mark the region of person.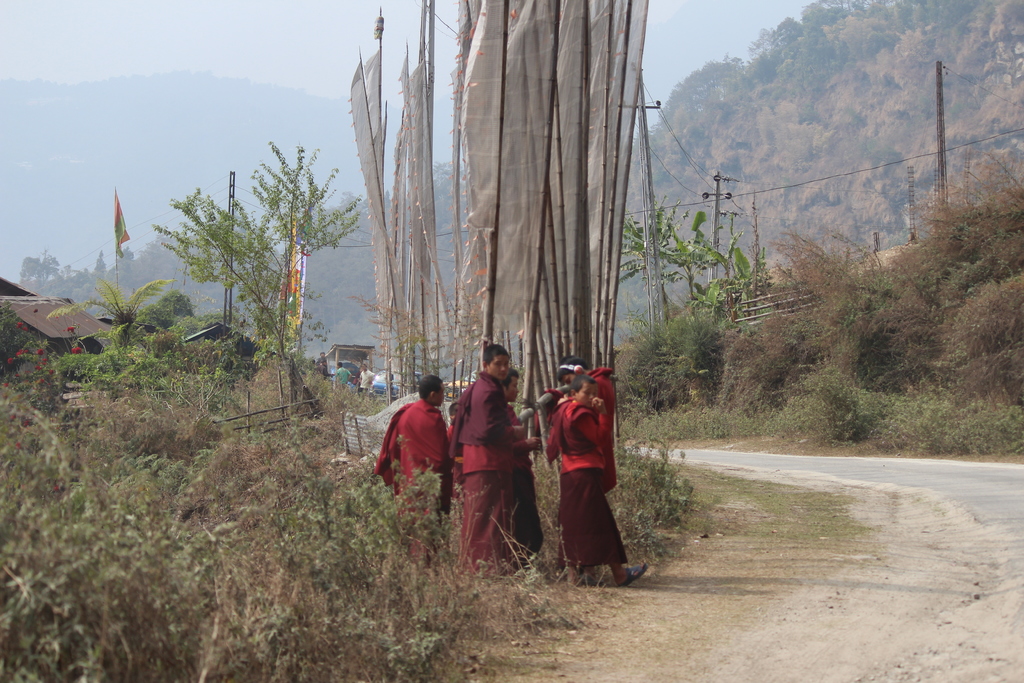
Region: [left=504, top=366, right=529, bottom=529].
